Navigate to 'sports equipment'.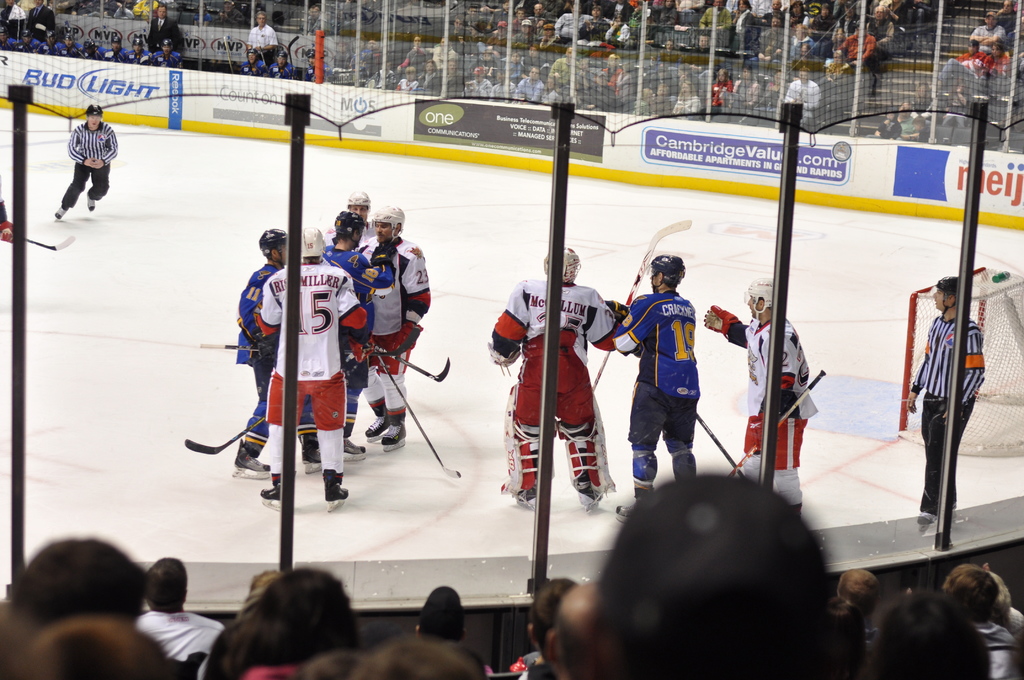
Navigation target: x1=591 y1=218 x2=689 y2=390.
